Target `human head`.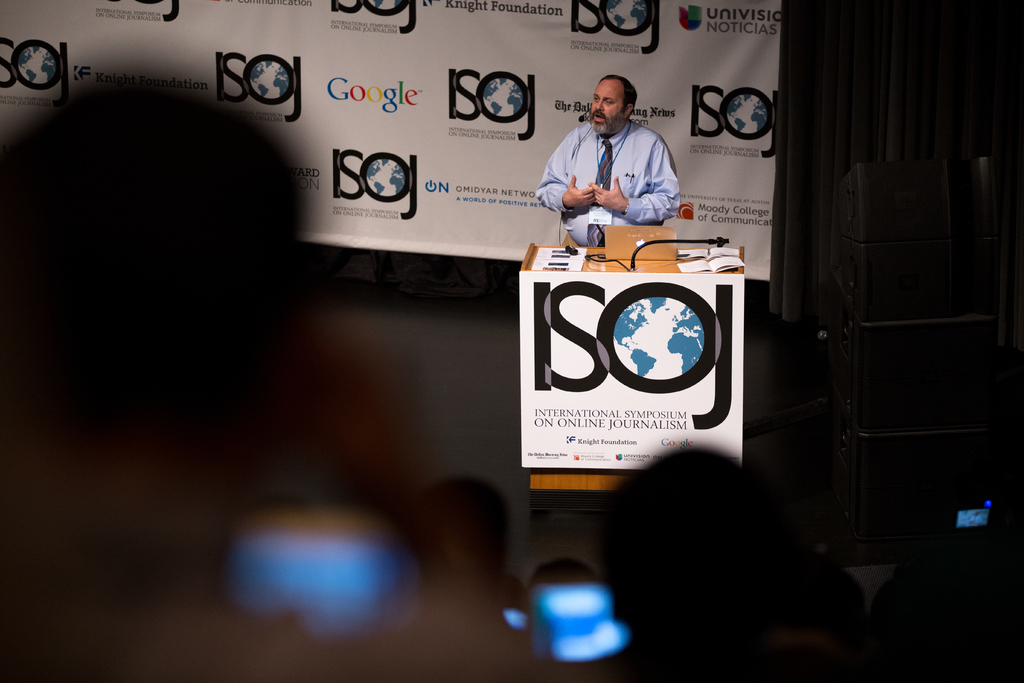
Target region: 601, 451, 792, 643.
